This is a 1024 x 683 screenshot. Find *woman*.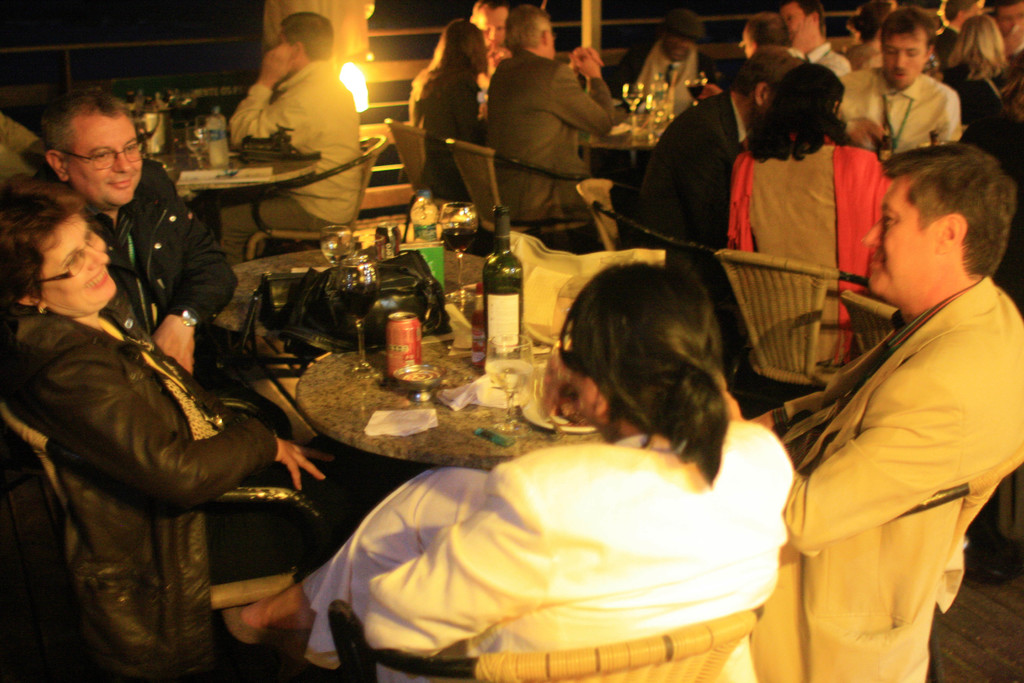
Bounding box: BBox(400, 14, 497, 193).
